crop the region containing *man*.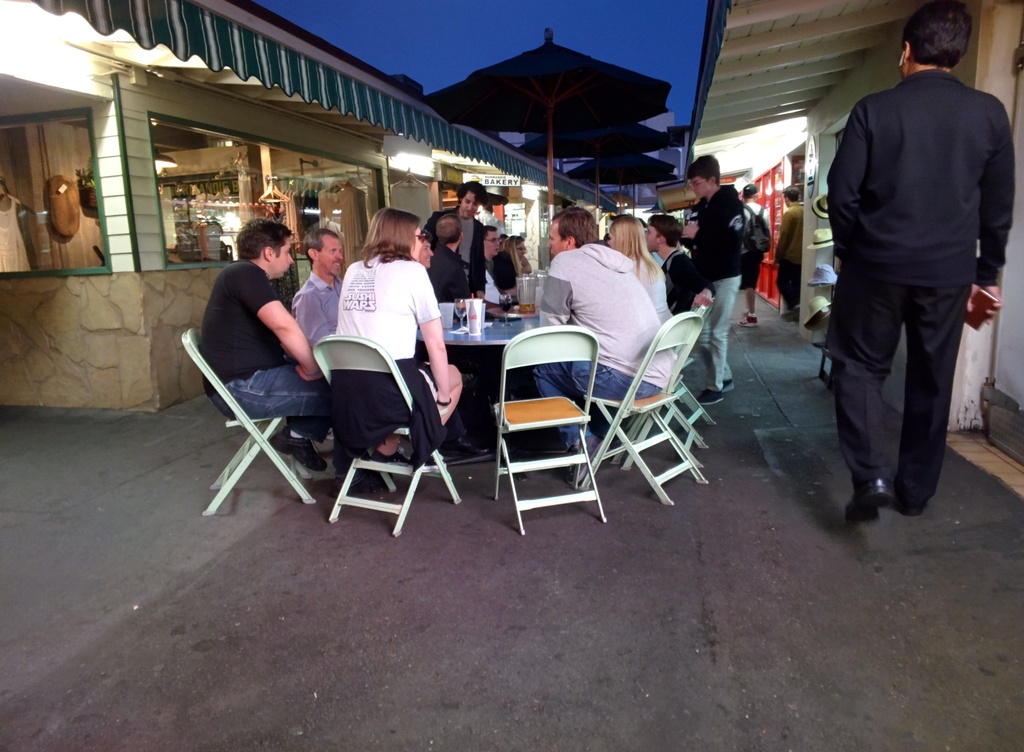
Crop region: region(676, 150, 745, 399).
